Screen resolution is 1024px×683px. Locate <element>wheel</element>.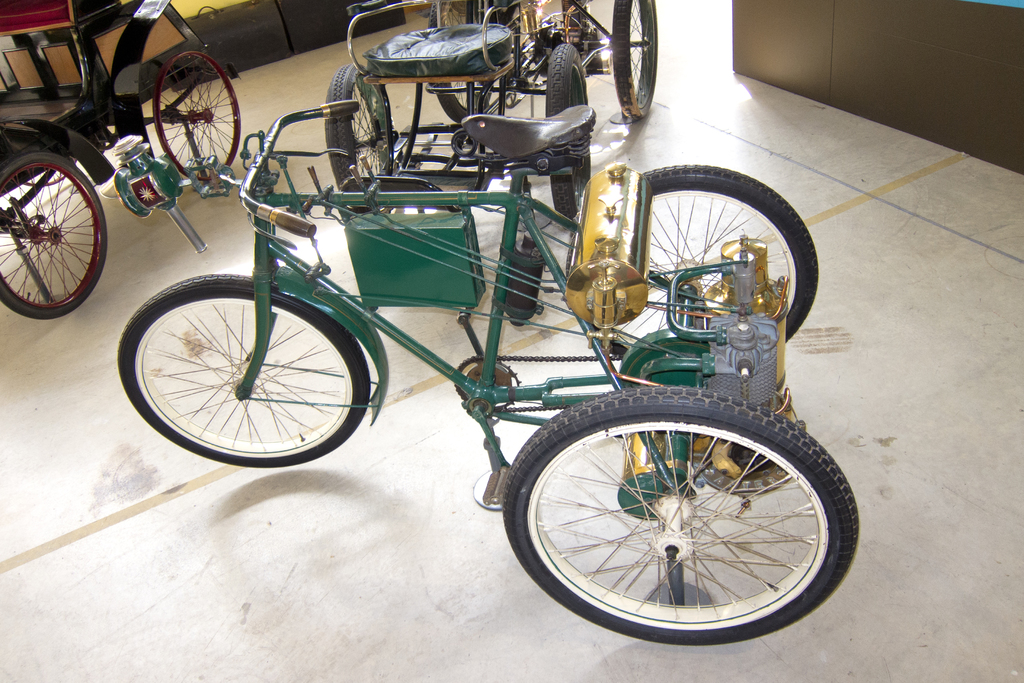
detection(544, 42, 594, 233).
